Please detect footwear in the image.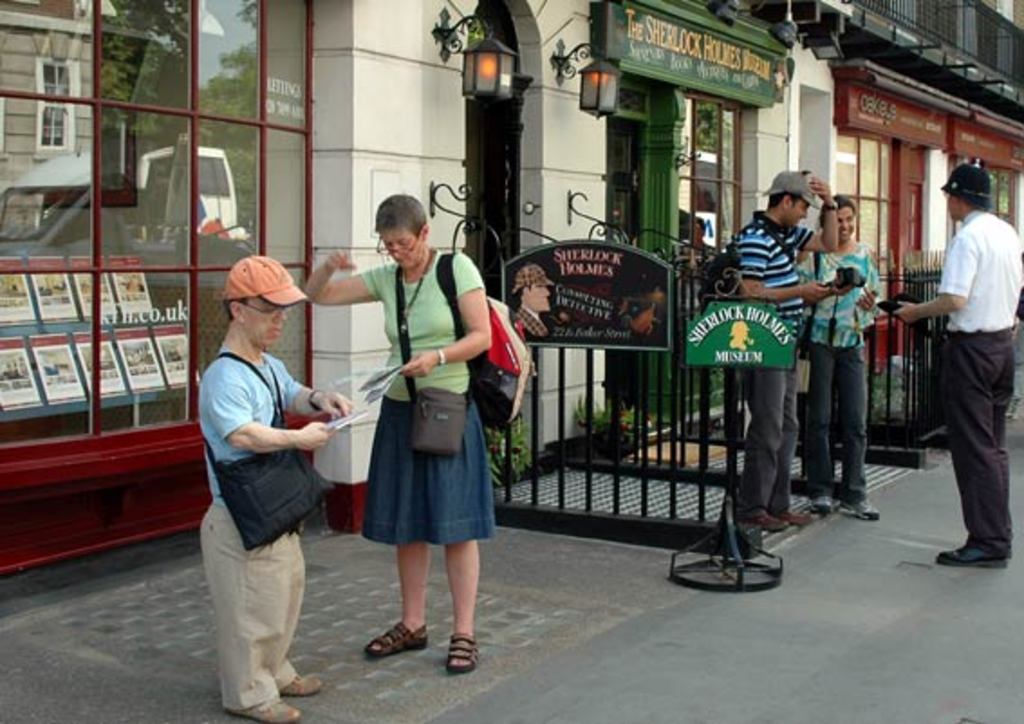
x1=746 y1=500 x2=796 y2=534.
